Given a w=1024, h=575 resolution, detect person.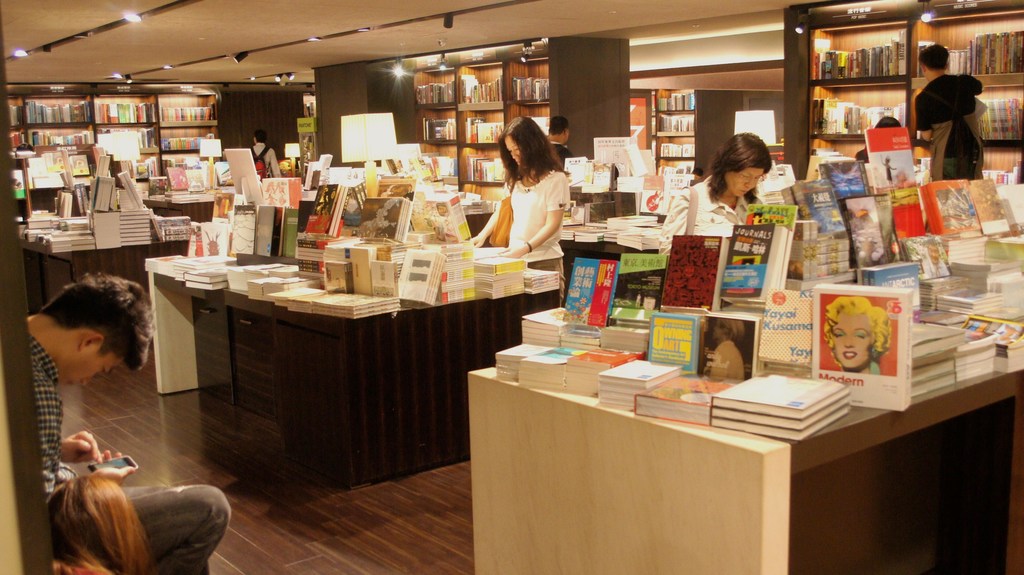
(x1=57, y1=478, x2=136, y2=574).
